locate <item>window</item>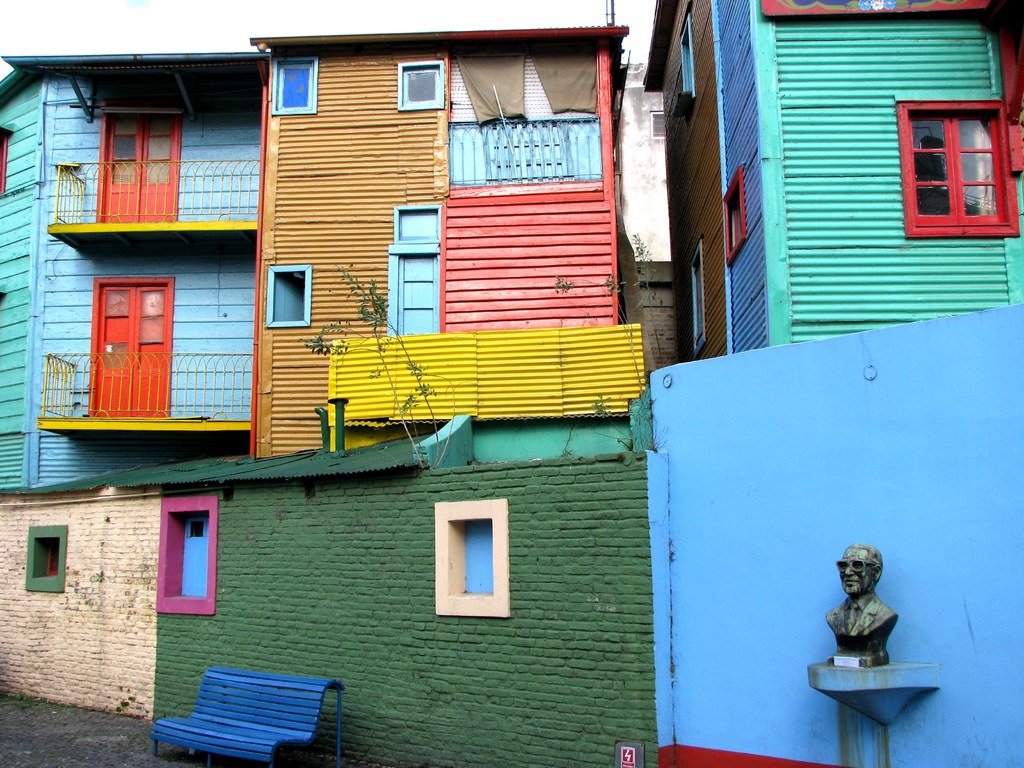
x1=397, y1=66, x2=442, y2=107
